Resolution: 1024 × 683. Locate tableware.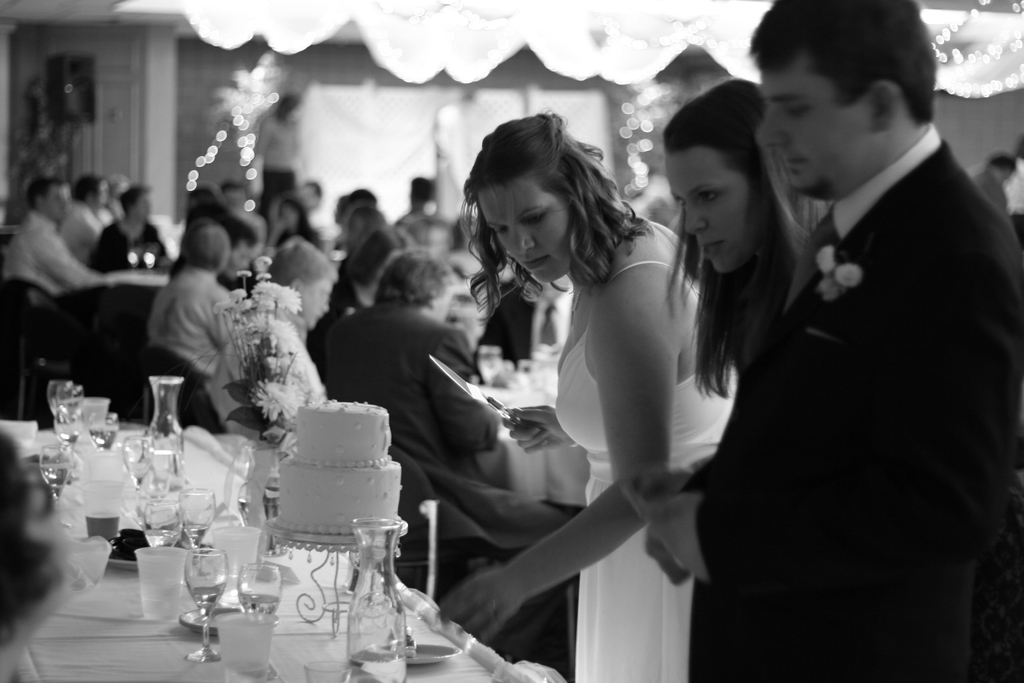
<region>184, 547, 228, 662</region>.
